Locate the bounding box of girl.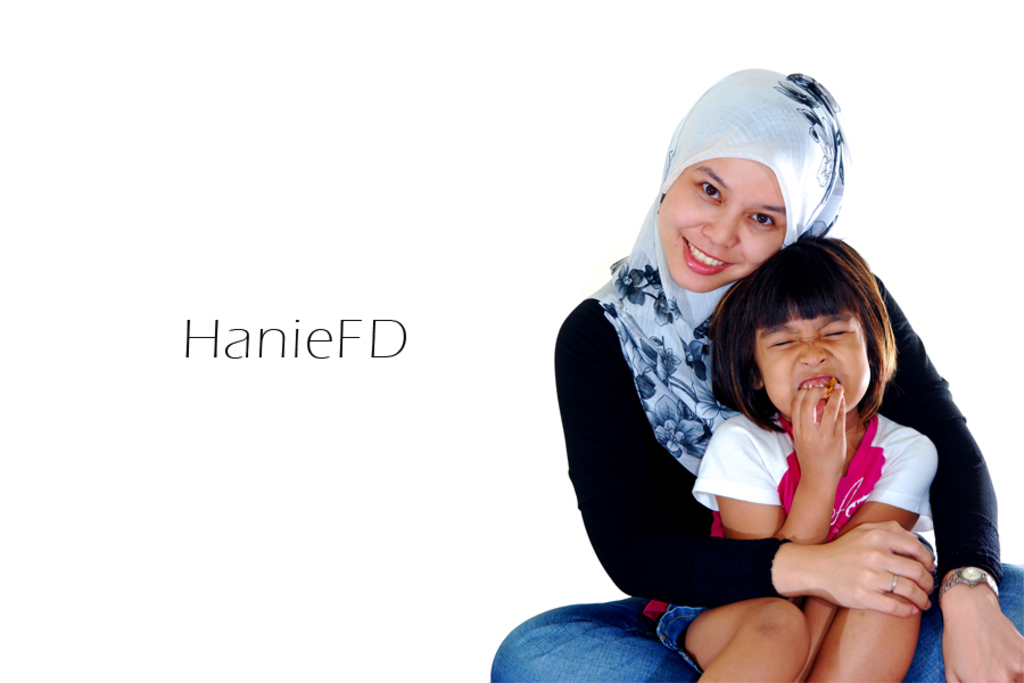
Bounding box: select_region(660, 234, 939, 682).
